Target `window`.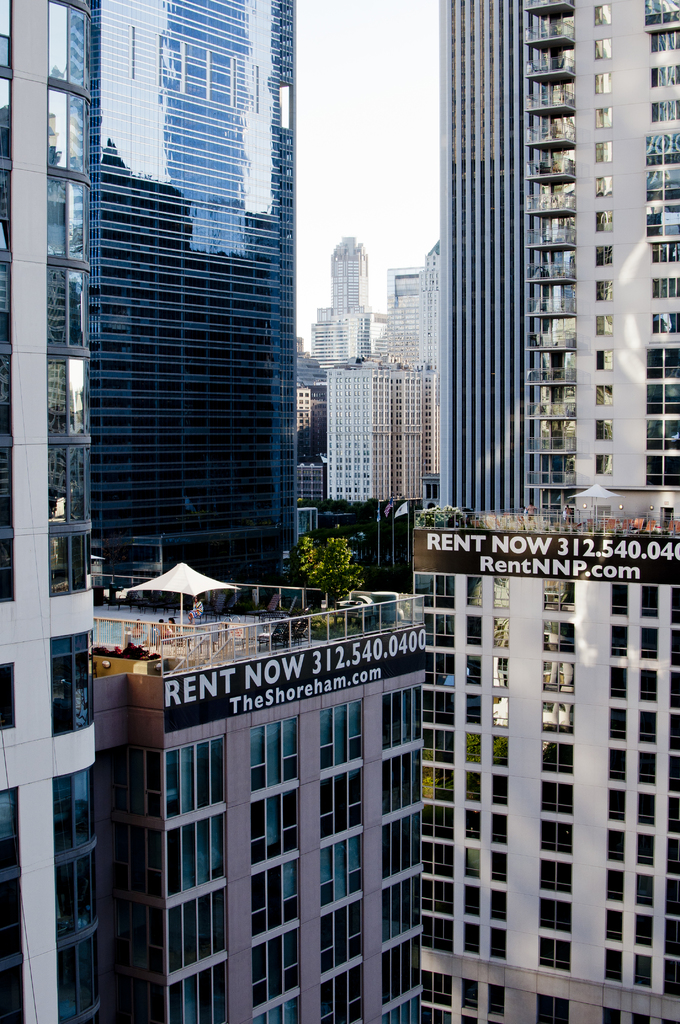
Target region: crop(489, 988, 503, 1010).
